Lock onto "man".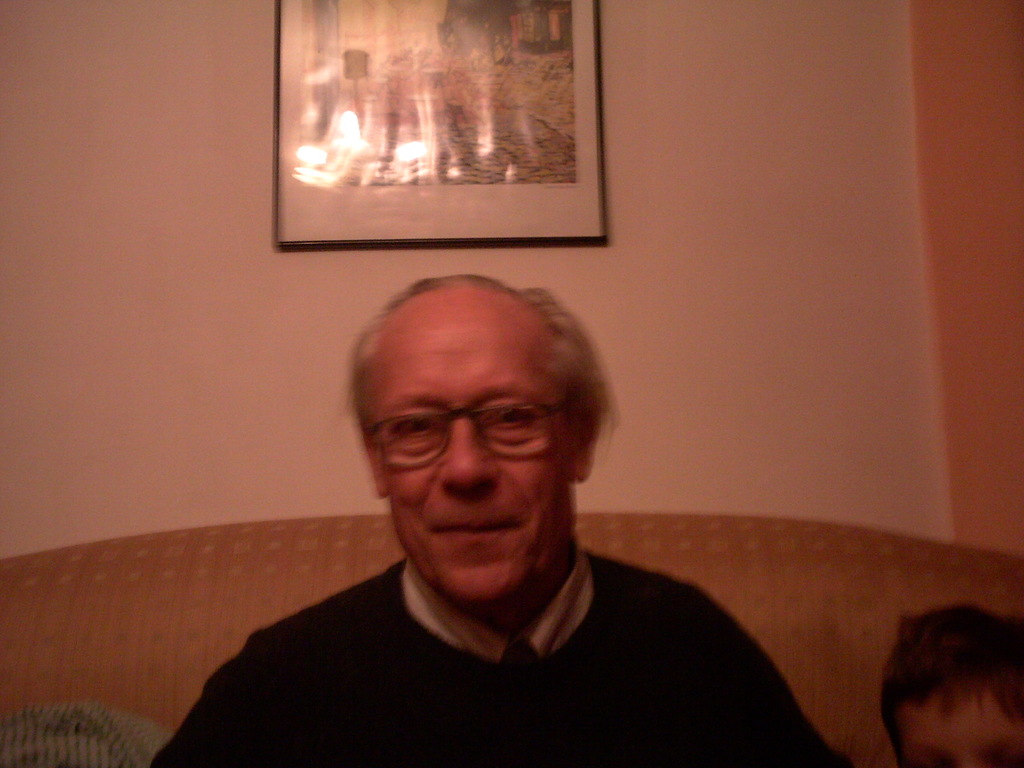
Locked: l=868, t=604, r=1023, b=767.
